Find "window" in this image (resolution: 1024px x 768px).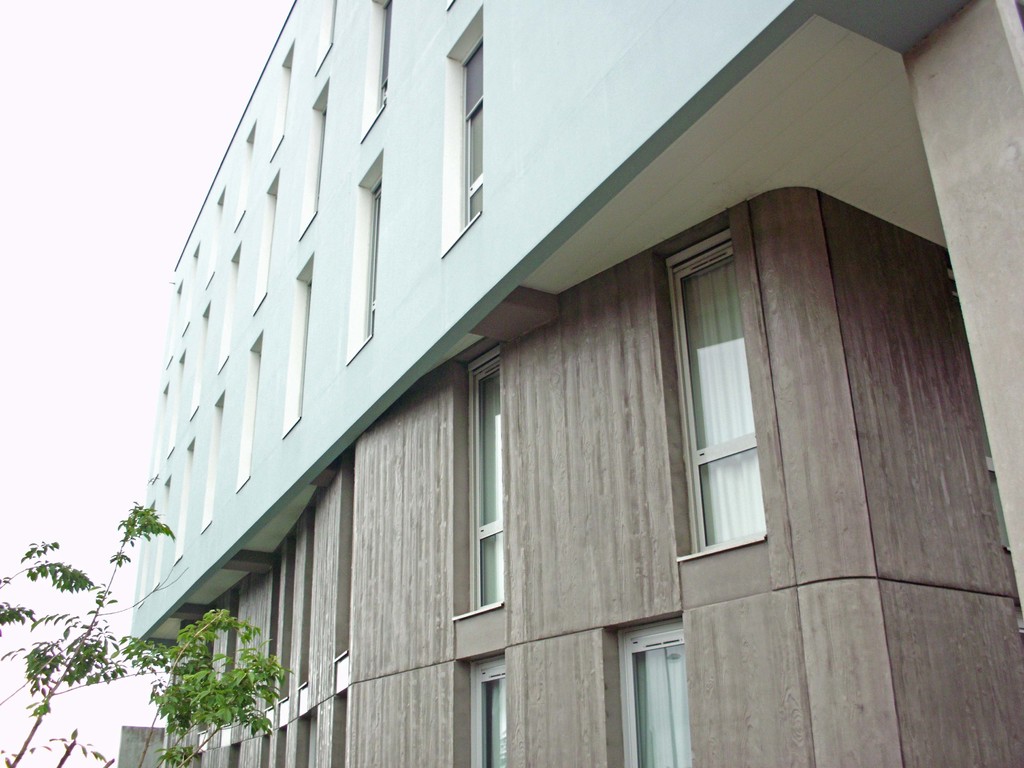
(472,656,501,767).
